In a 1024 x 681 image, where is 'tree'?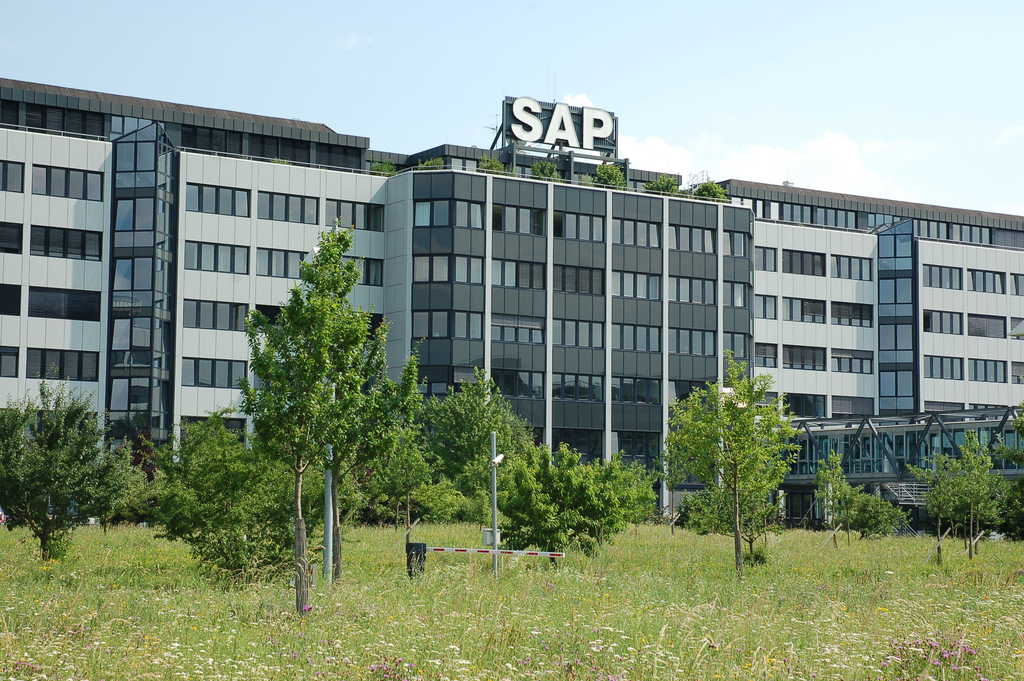
[x1=404, y1=366, x2=527, y2=495].
